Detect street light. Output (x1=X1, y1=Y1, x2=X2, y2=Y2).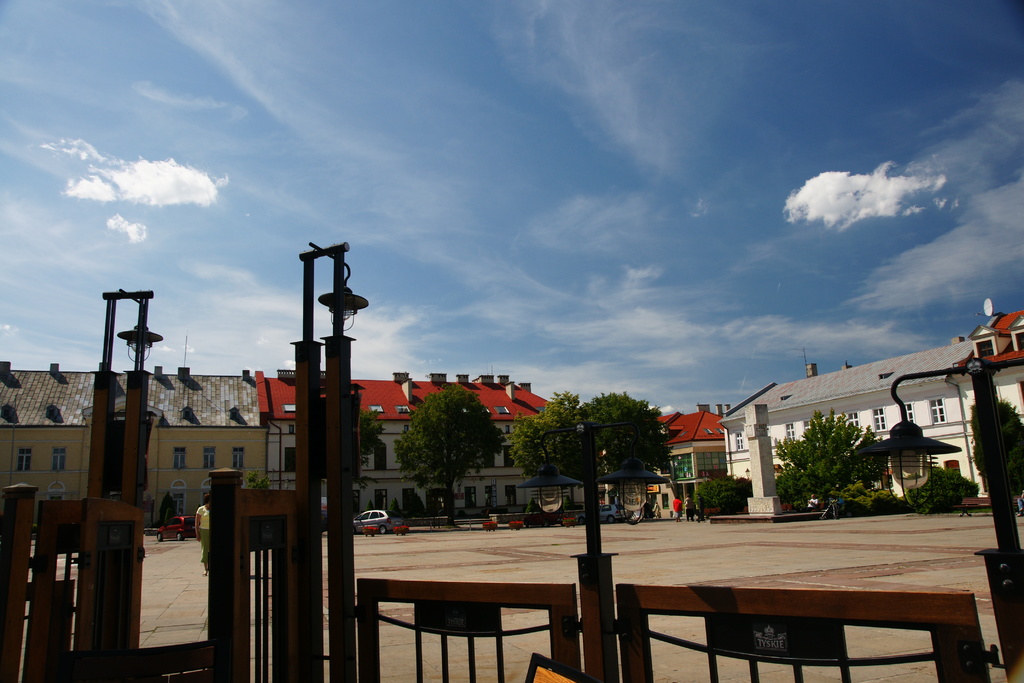
(x1=744, y1=466, x2=750, y2=481).
